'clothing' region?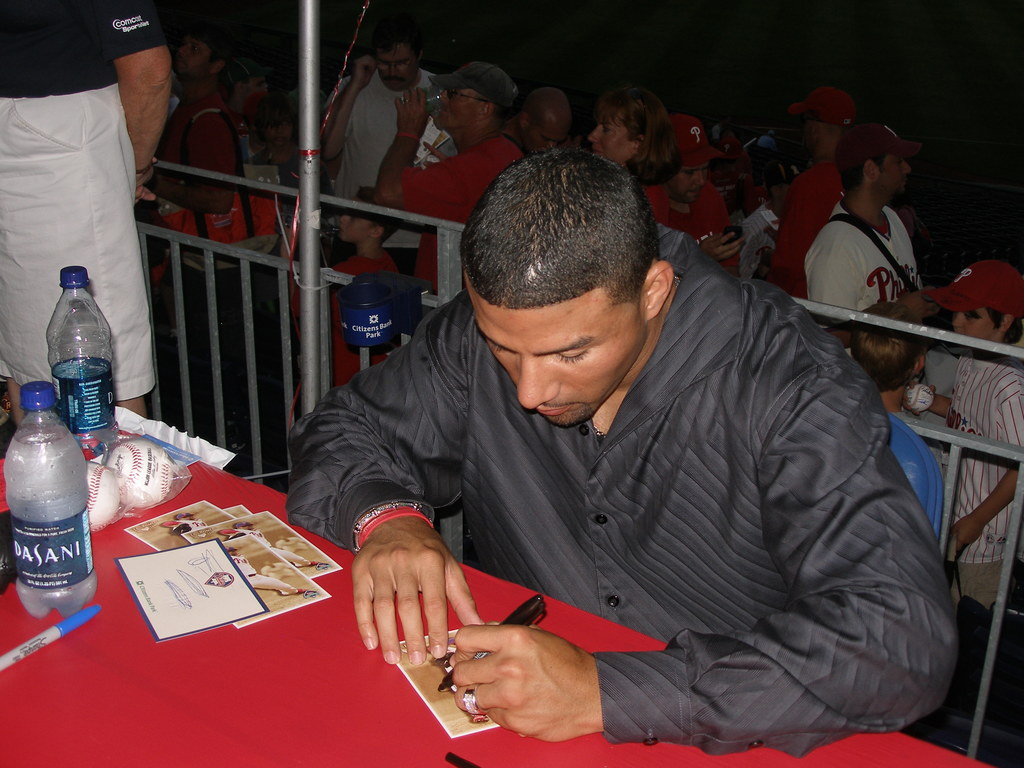
x1=760 y1=157 x2=789 y2=185
